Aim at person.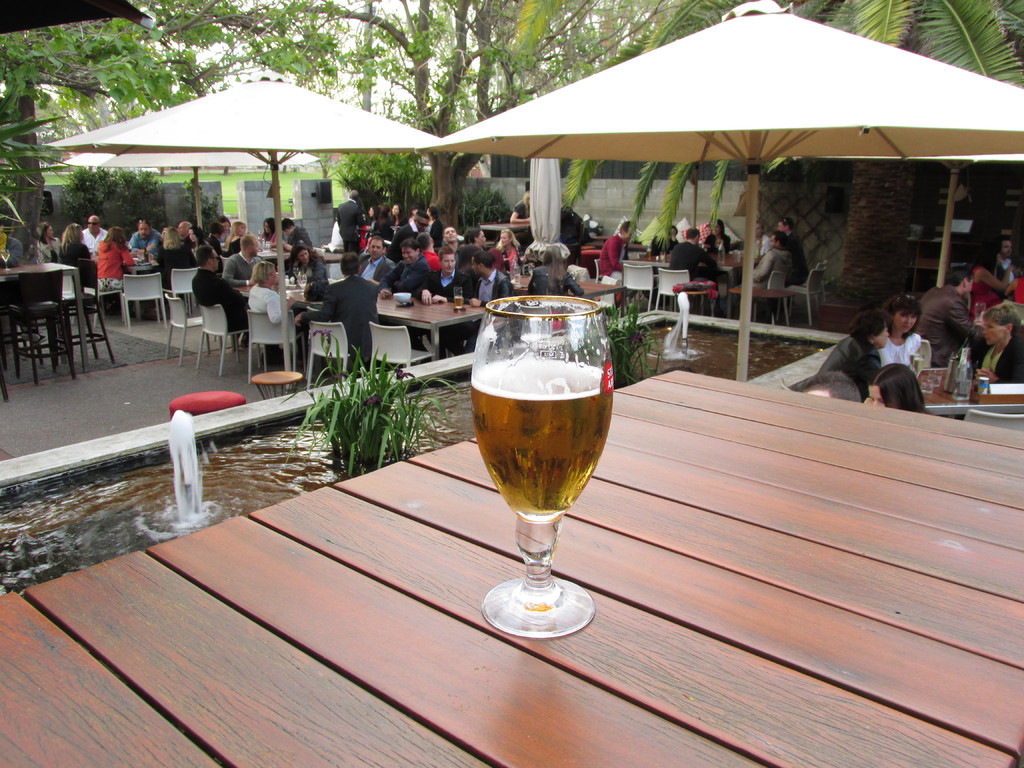
Aimed at l=187, t=246, r=252, b=327.
